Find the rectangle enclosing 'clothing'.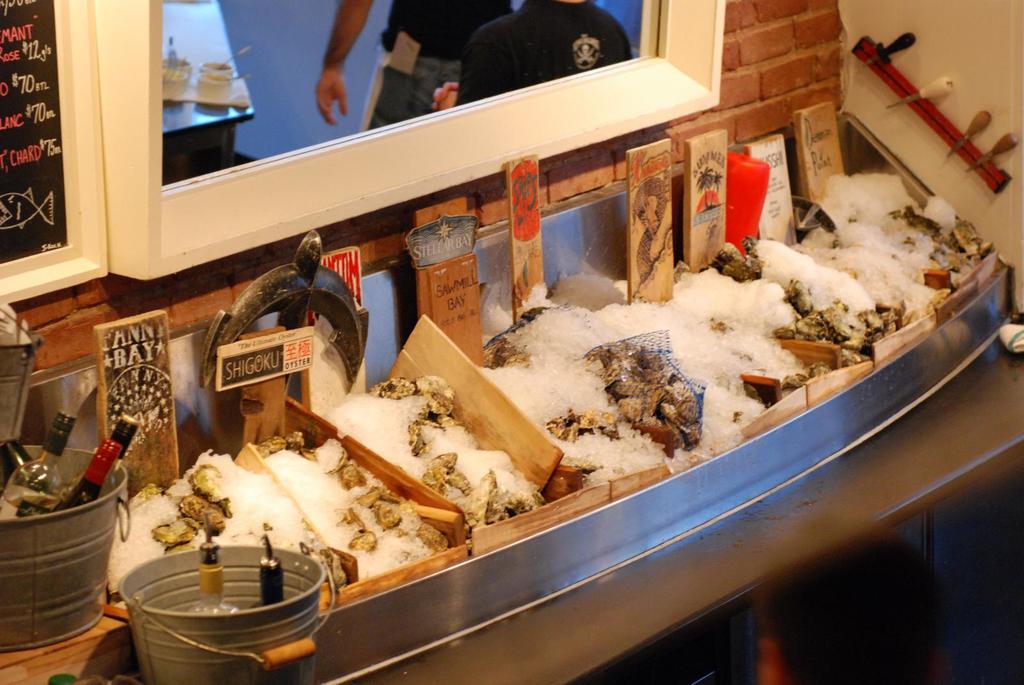
select_region(454, 0, 633, 115).
